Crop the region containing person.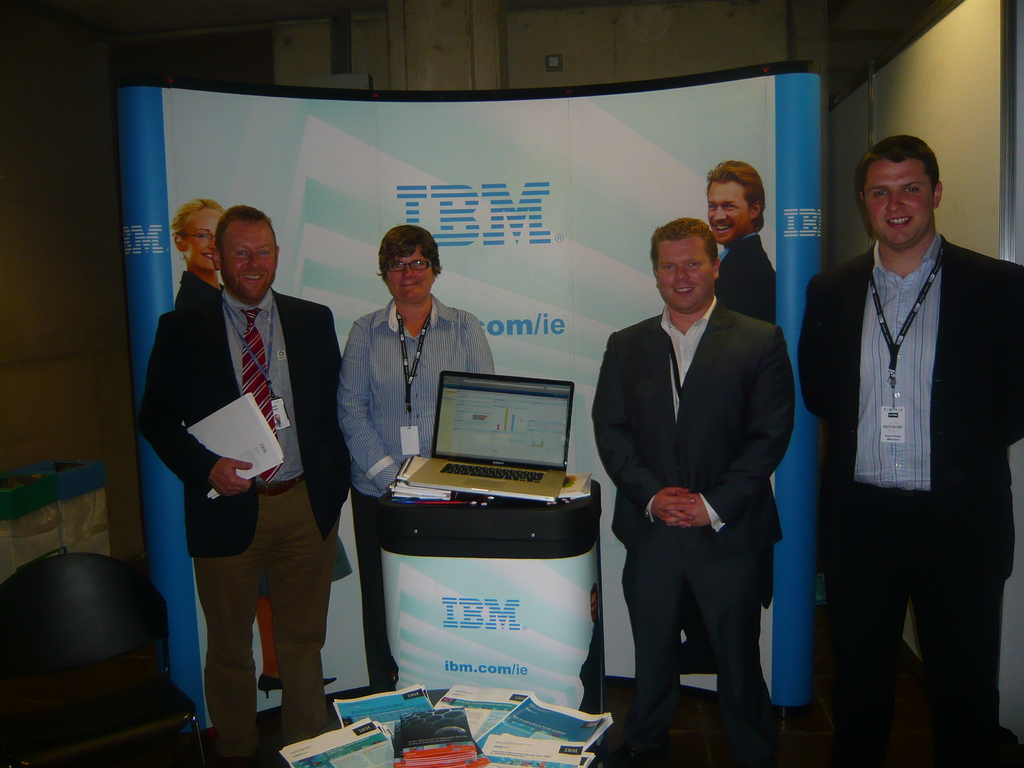
Crop region: 596,221,796,765.
